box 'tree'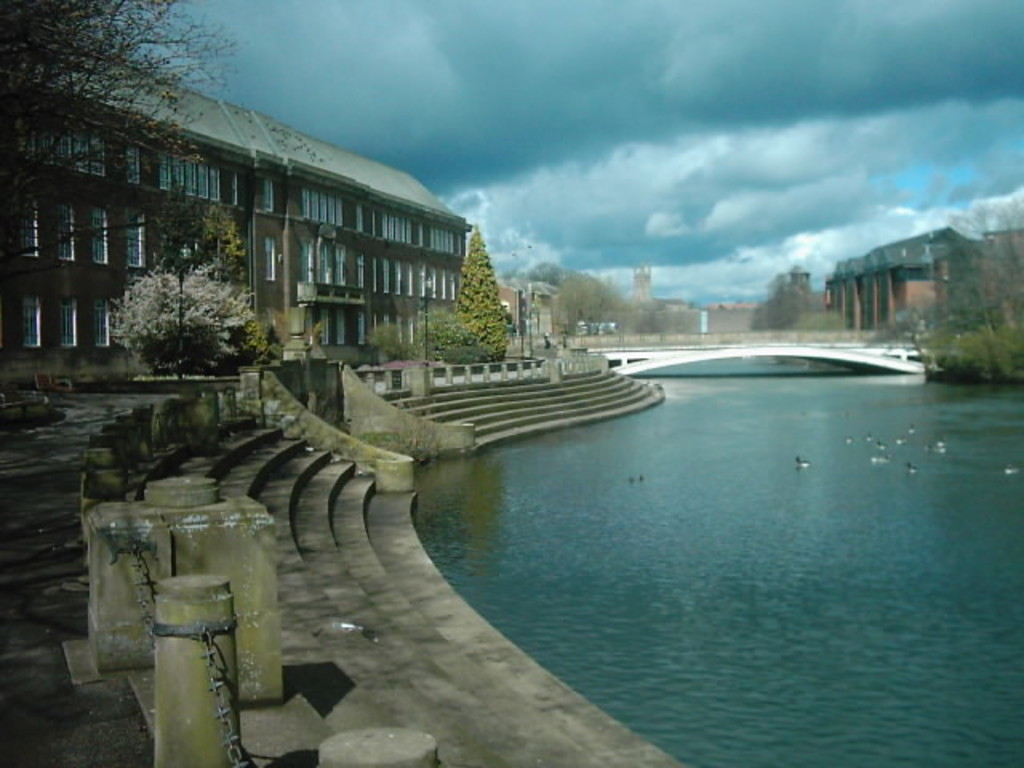
left=96, top=245, right=259, bottom=381
